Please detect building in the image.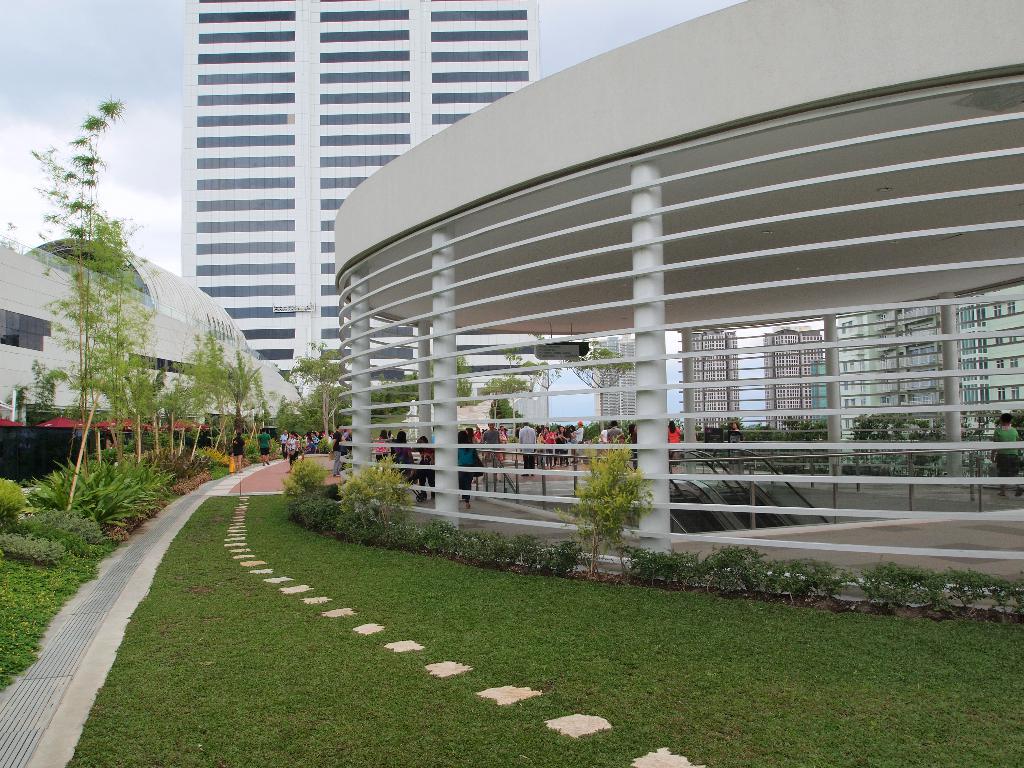
767,328,833,433.
